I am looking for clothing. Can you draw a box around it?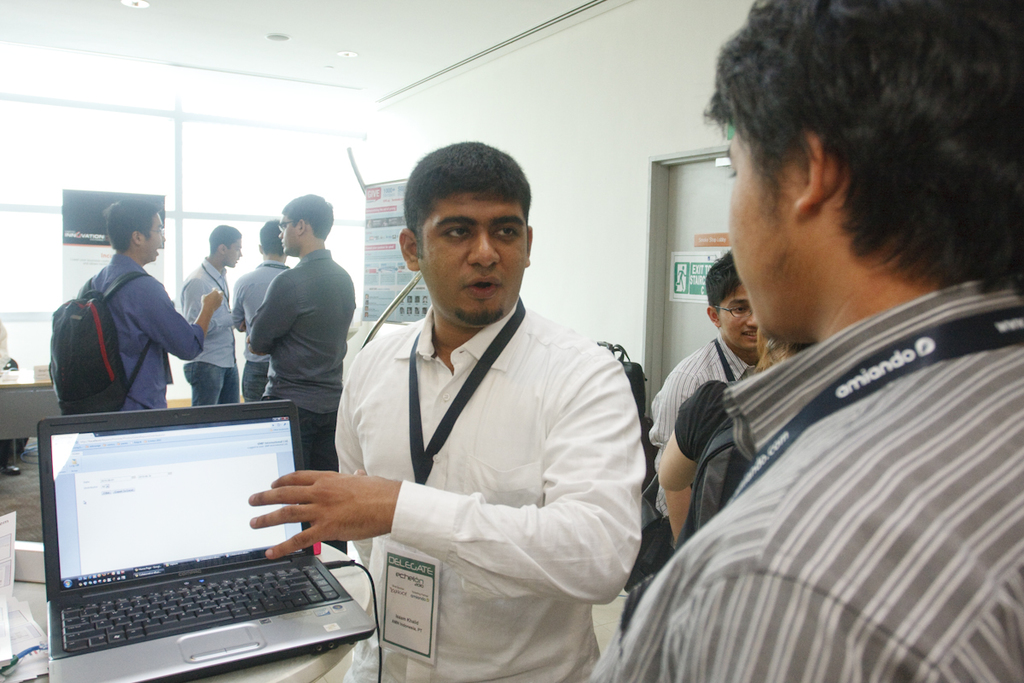
Sure, the bounding box is [left=247, top=245, right=343, bottom=546].
